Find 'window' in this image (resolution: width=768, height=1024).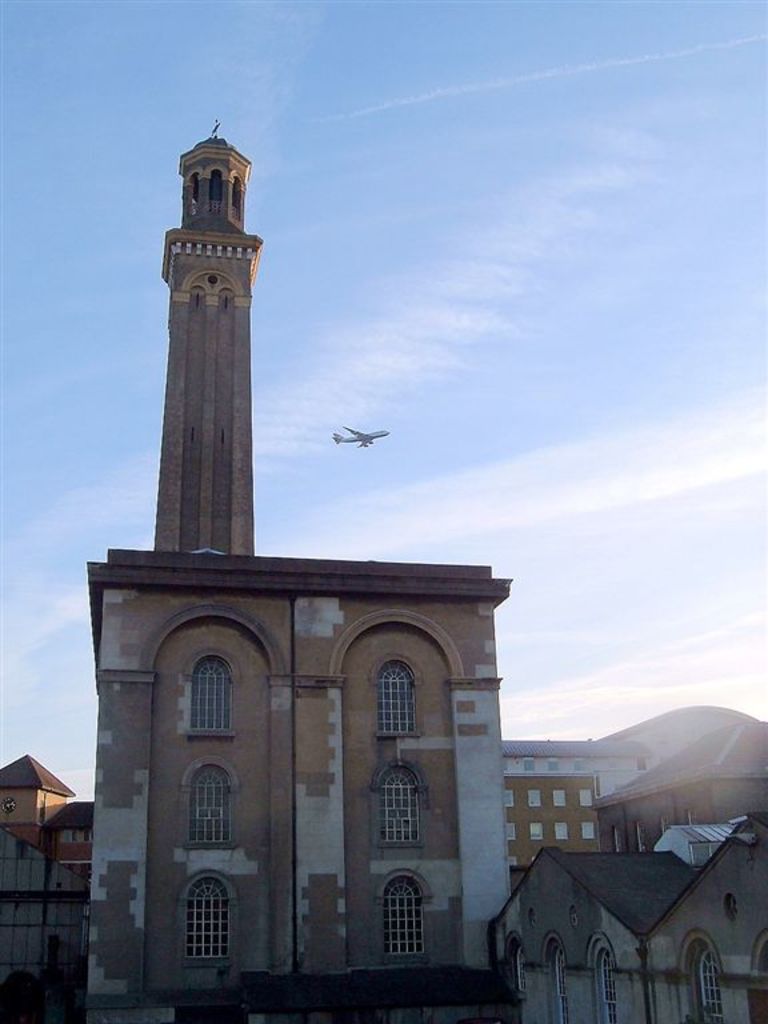
locate(379, 661, 417, 739).
